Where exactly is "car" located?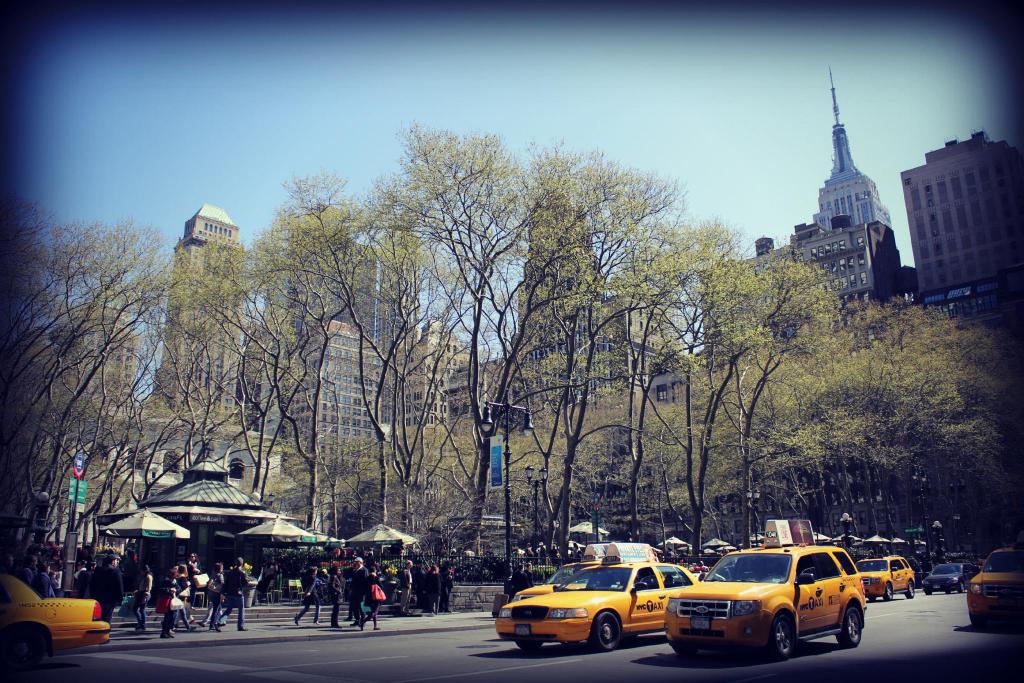
Its bounding box is x1=858 y1=553 x2=914 y2=600.
